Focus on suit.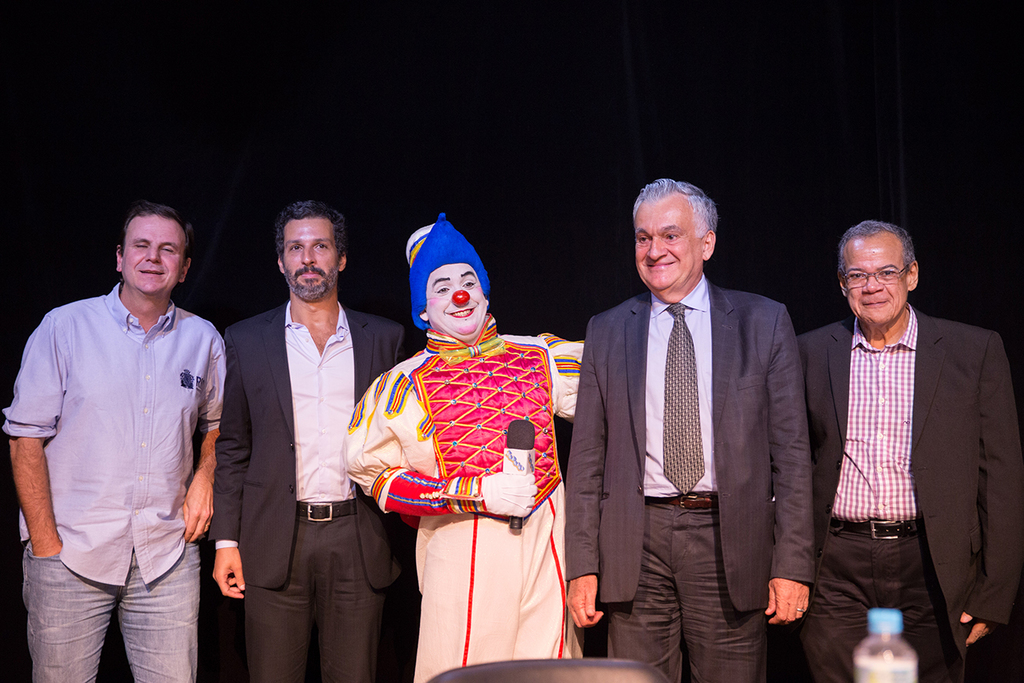
Focused at [x1=585, y1=188, x2=828, y2=682].
